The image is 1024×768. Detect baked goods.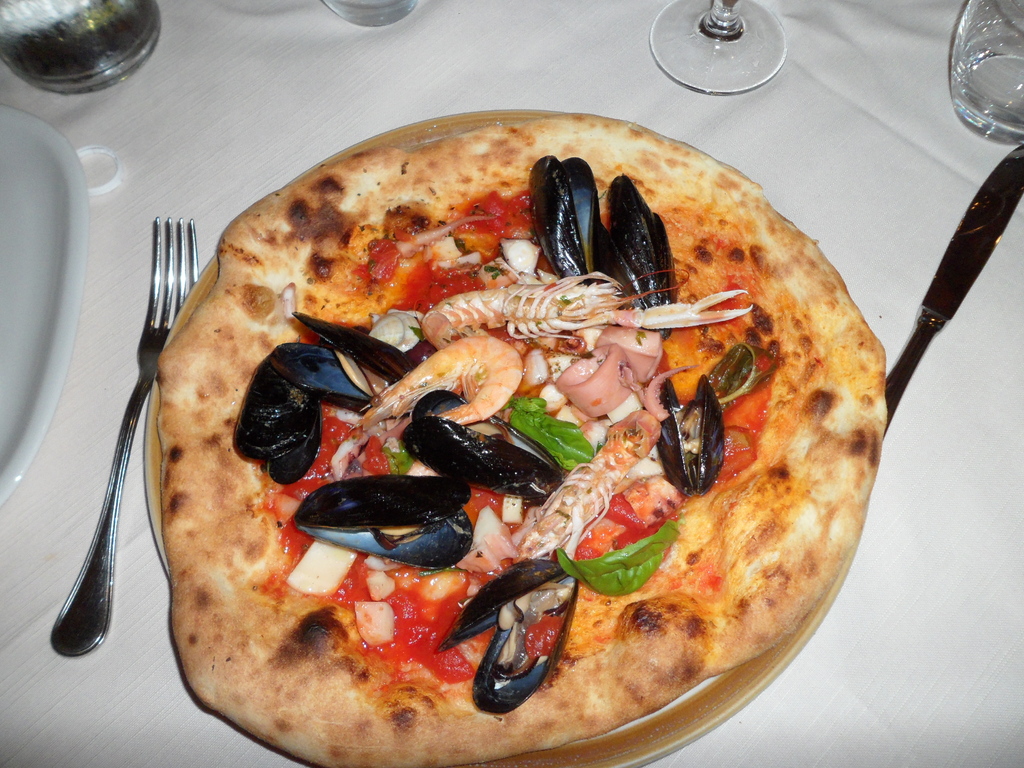
Detection: detection(133, 97, 871, 767).
